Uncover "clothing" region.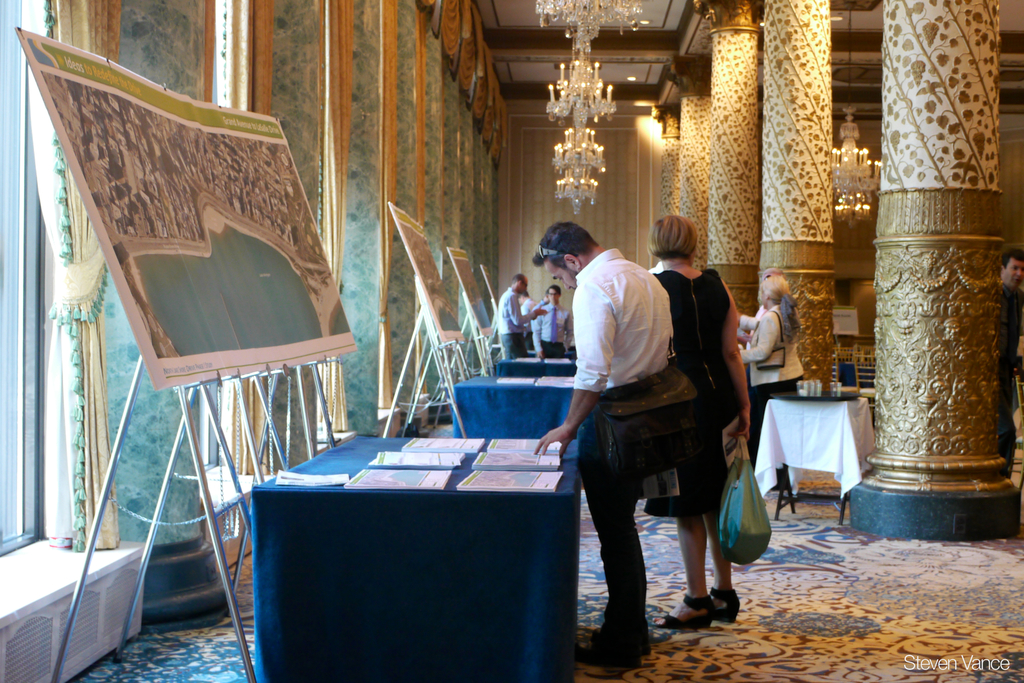
Uncovered: [x1=739, y1=305, x2=804, y2=485].
